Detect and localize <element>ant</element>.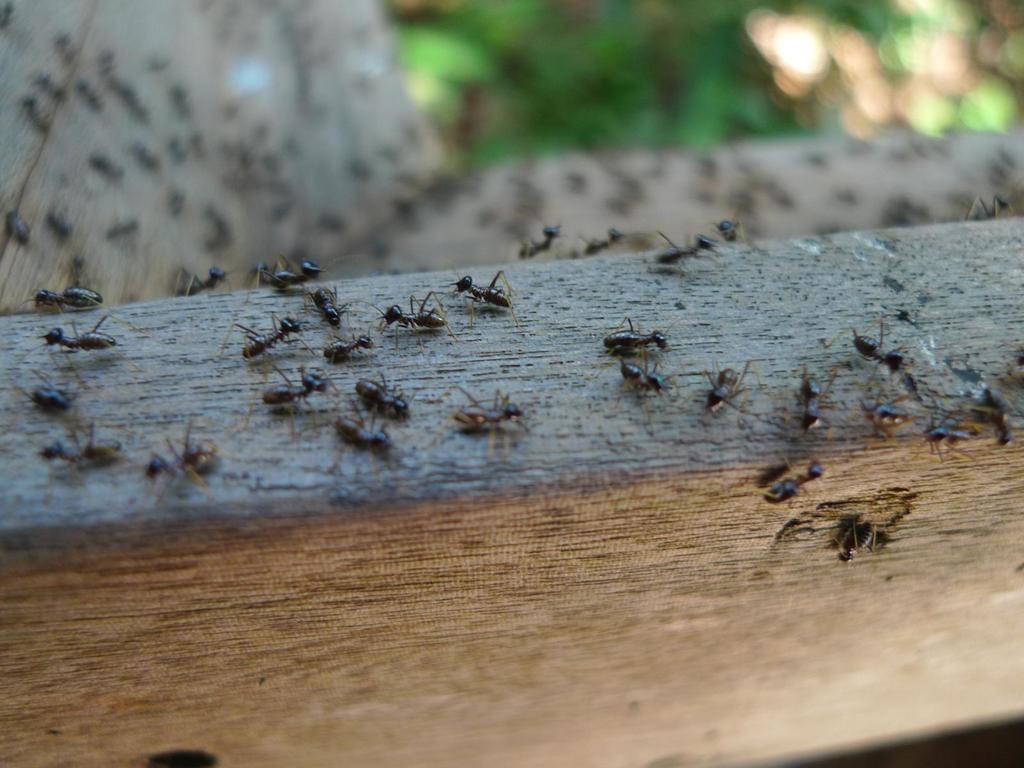
Localized at <box>515,223,567,268</box>.
